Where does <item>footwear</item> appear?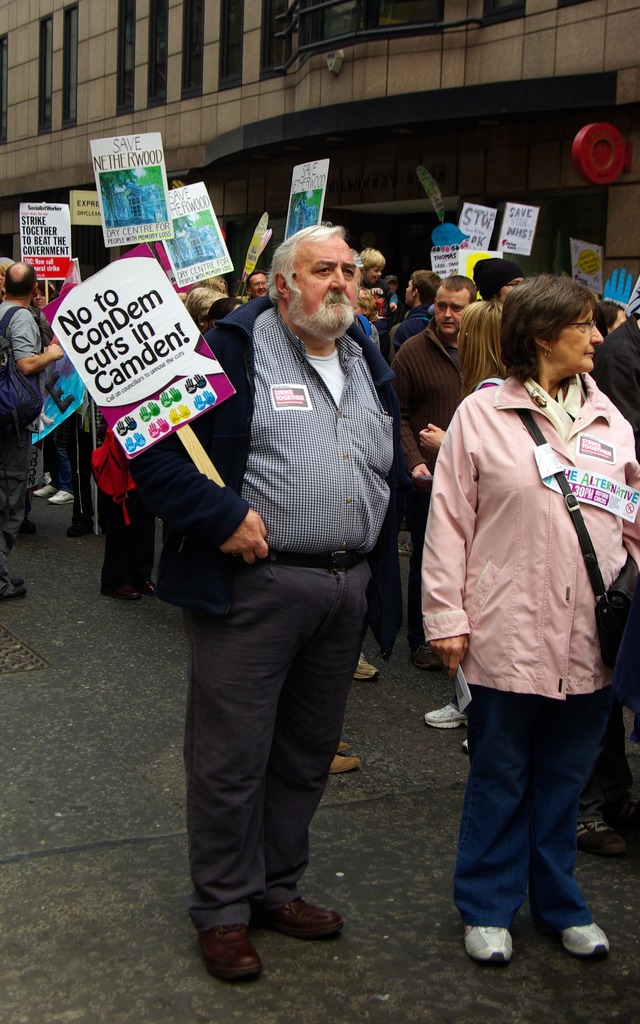
Appears at box=[408, 646, 440, 670].
